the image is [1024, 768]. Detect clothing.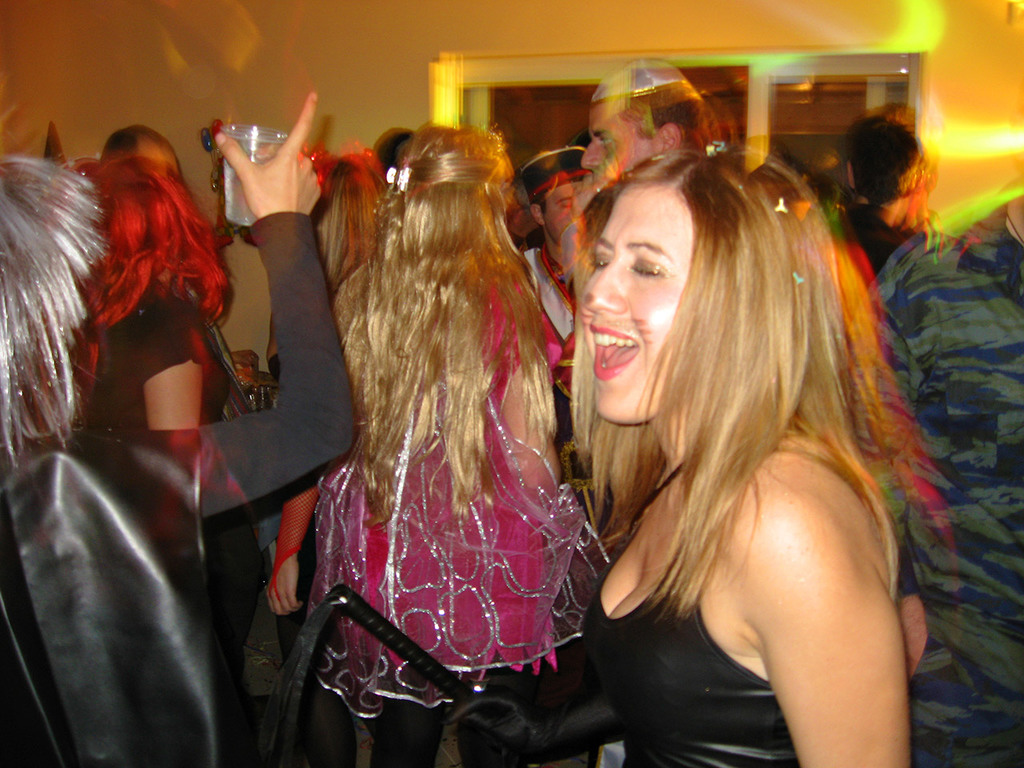
Detection: detection(86, 274, 238, 450).
